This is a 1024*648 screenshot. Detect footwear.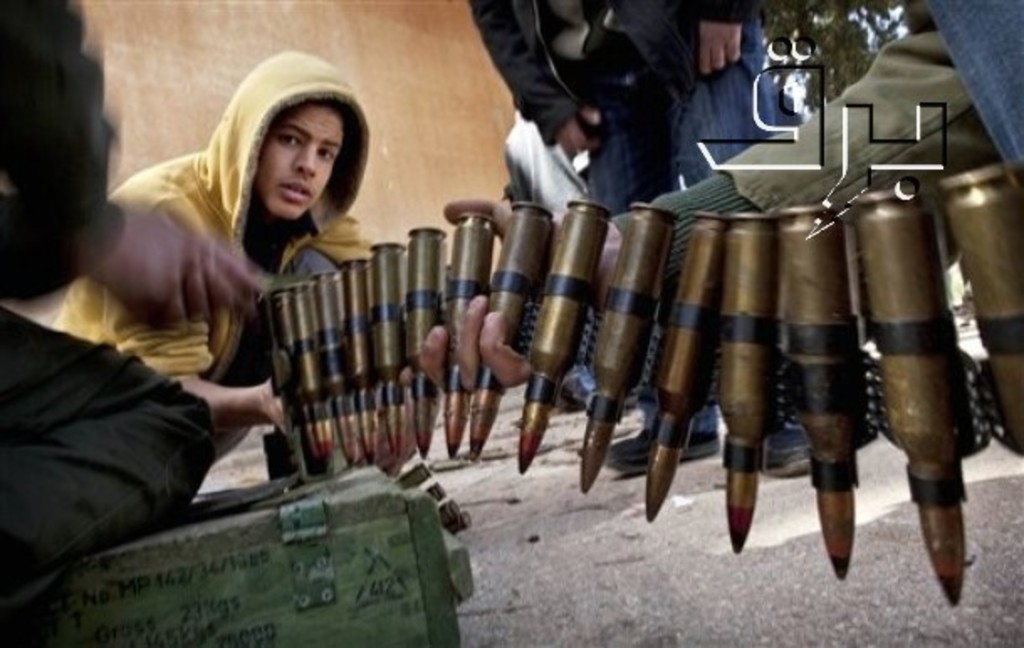
pyautogui.locateOnScreen(759, 398, 834, 494).
